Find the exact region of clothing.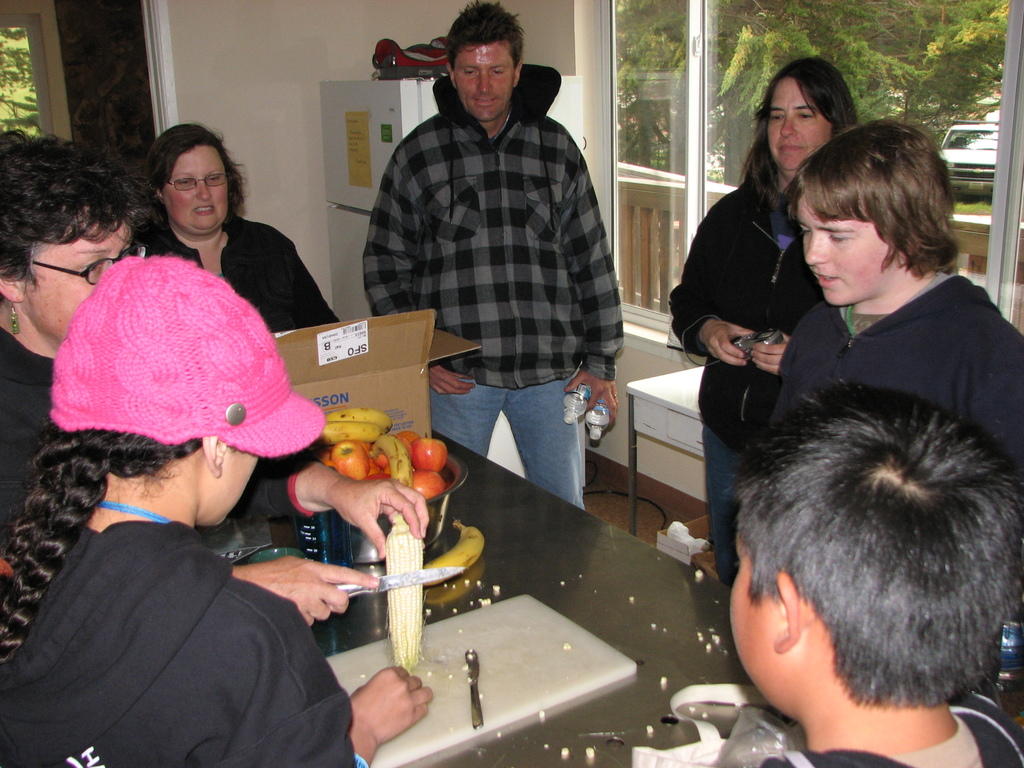
Exact region: bbox(9, 397, 369, 767).
